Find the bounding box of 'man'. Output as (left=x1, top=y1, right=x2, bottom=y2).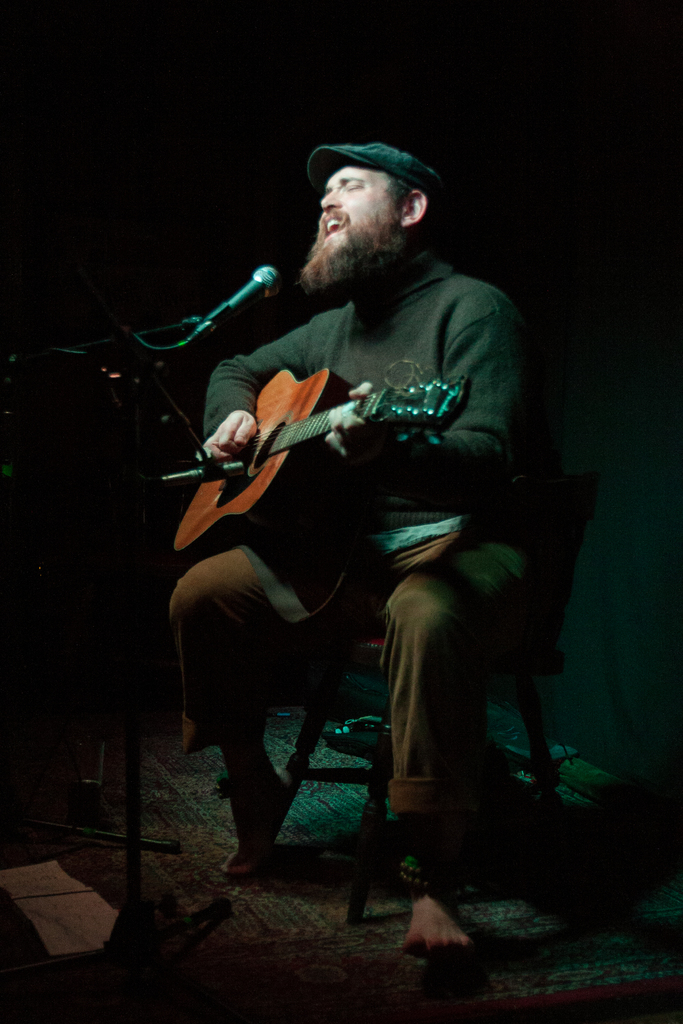
(left=156, top=121, right=579, bottom=923).
